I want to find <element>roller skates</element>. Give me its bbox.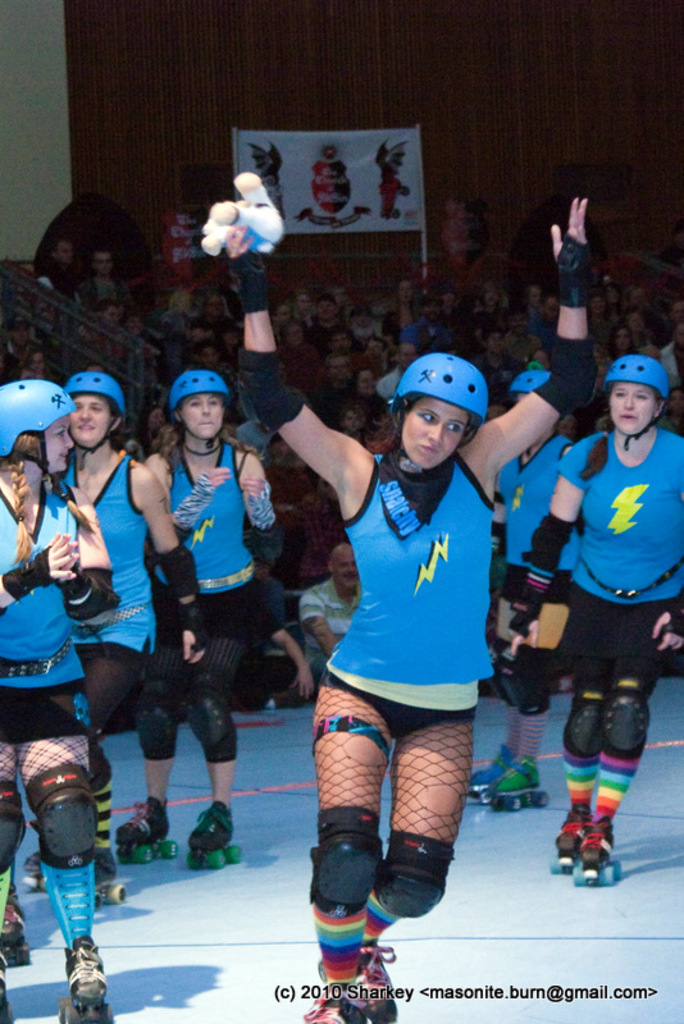
rect(54, 932, 117, 1023).
